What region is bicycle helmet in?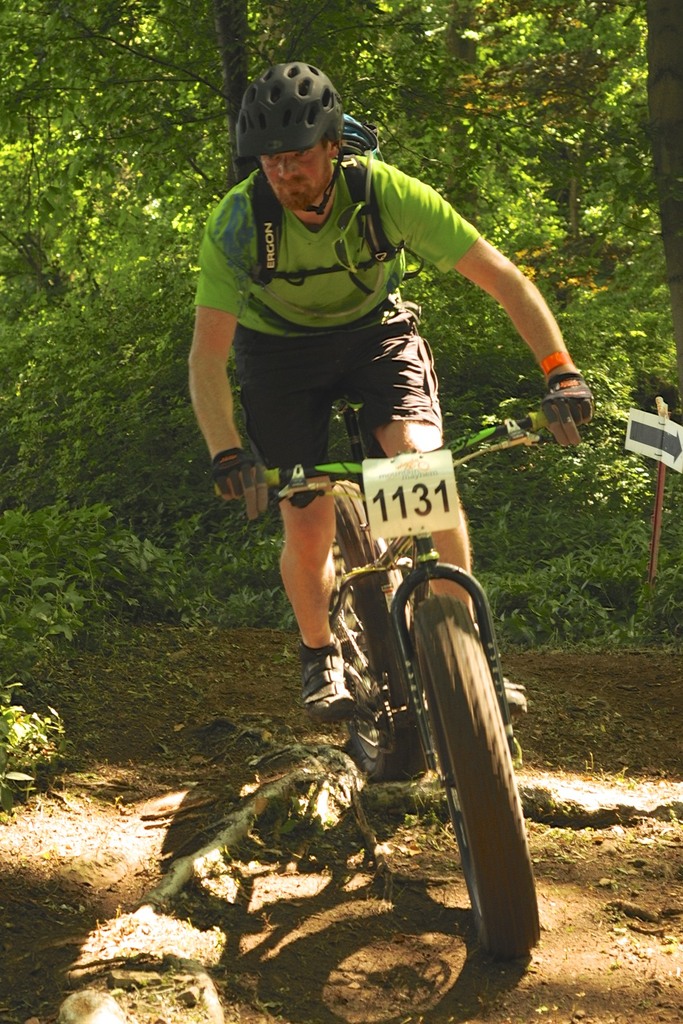
(227,59,335,157).
